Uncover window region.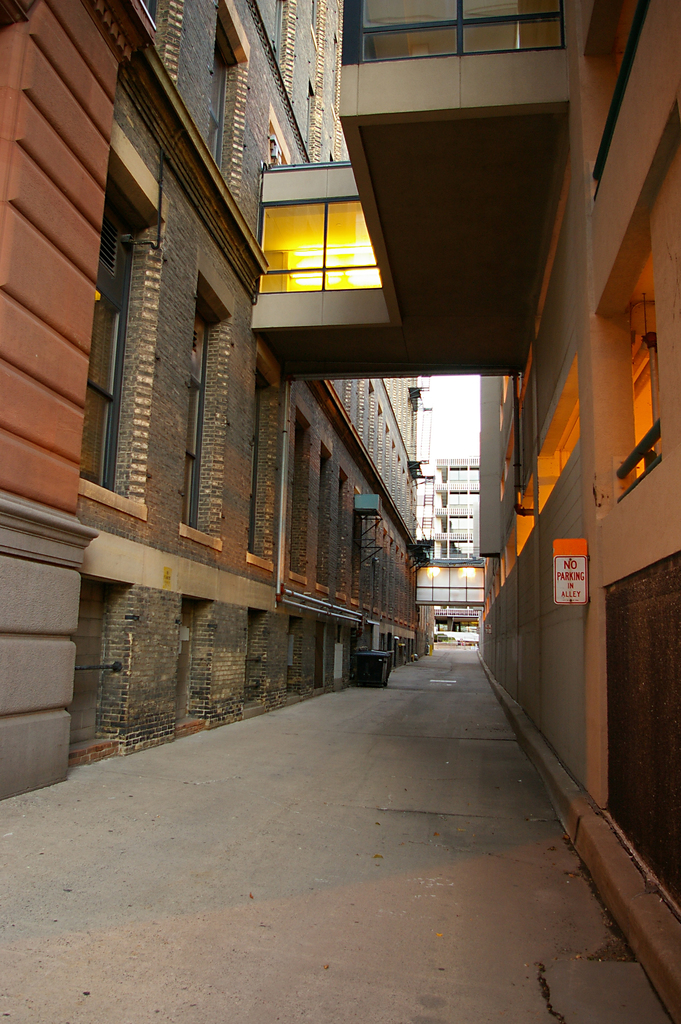
Uncovered: {"x1": 332, "y1": 462, "x2": 357, "y2": 609}.
